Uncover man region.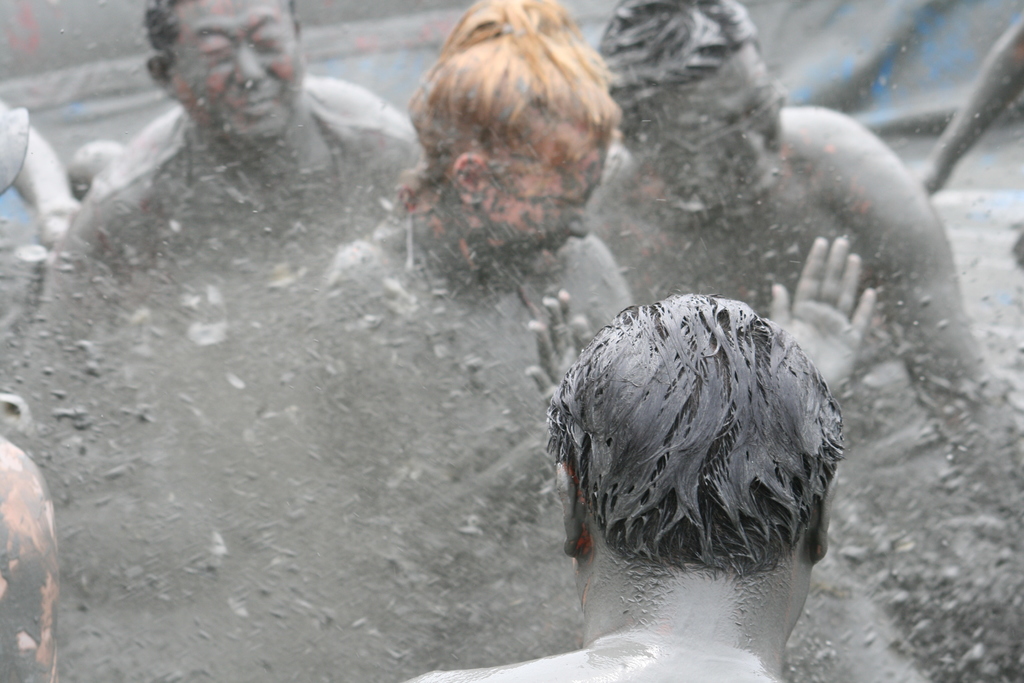
Uncovered: box(46, 0, 424, 327).
